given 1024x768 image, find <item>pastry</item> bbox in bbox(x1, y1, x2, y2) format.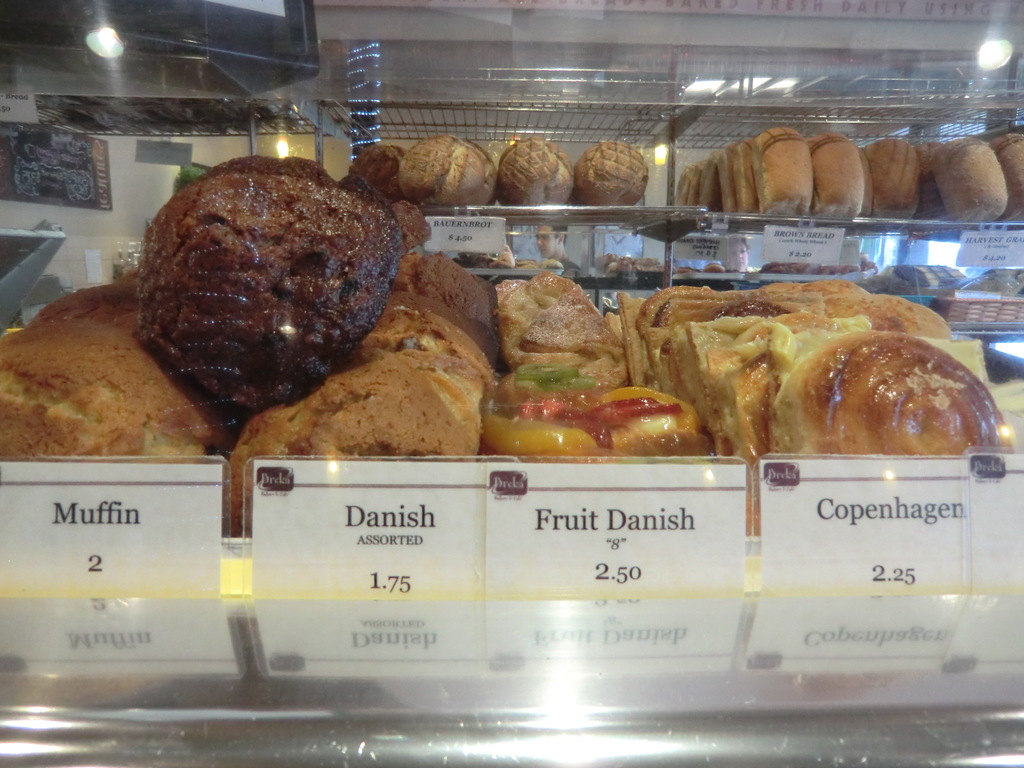
bbox(134, 148, 404, 426).
